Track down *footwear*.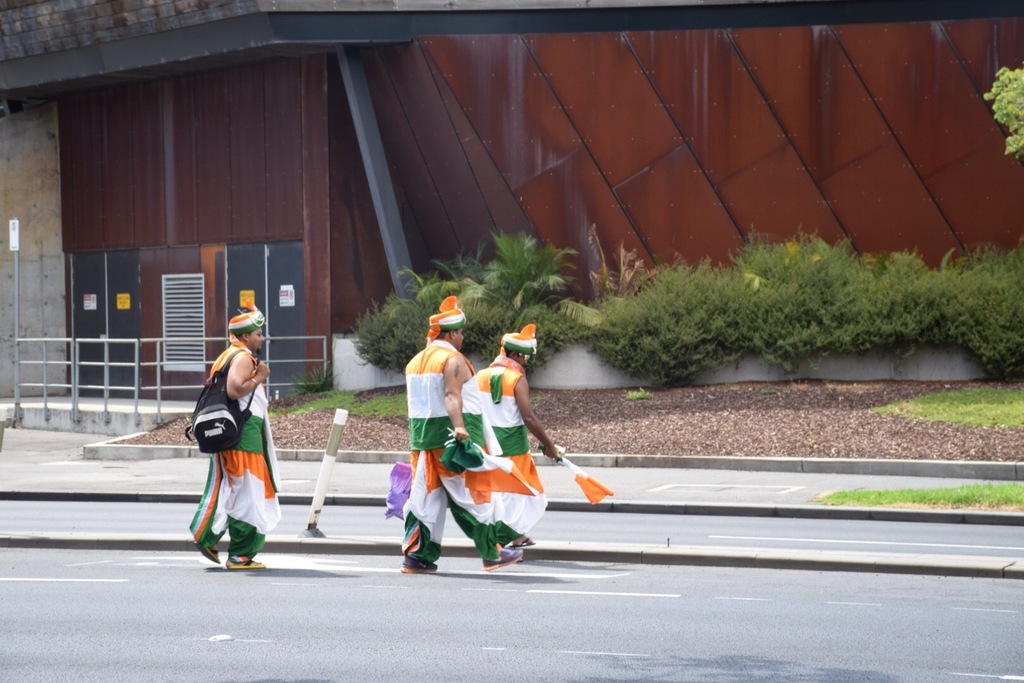
Tracked to <box>227,559,266,568</box>.
